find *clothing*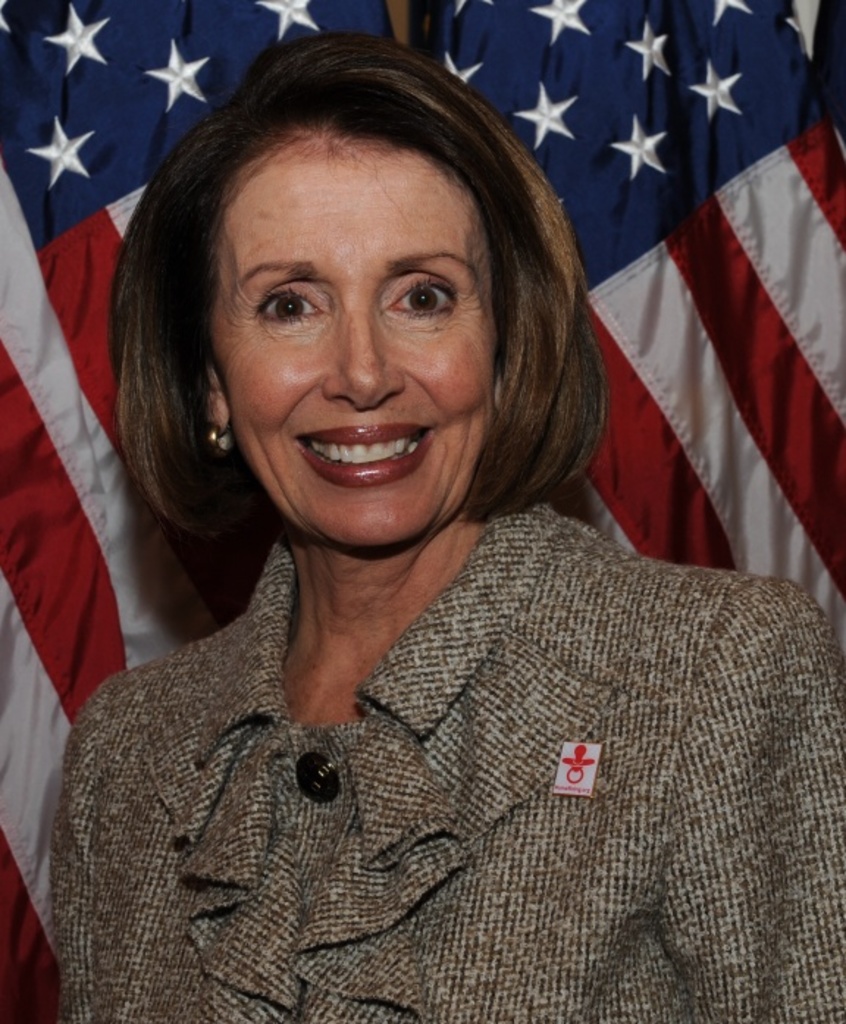
pyautogui.locateOnScreen(31, 470, 787, 1023)
